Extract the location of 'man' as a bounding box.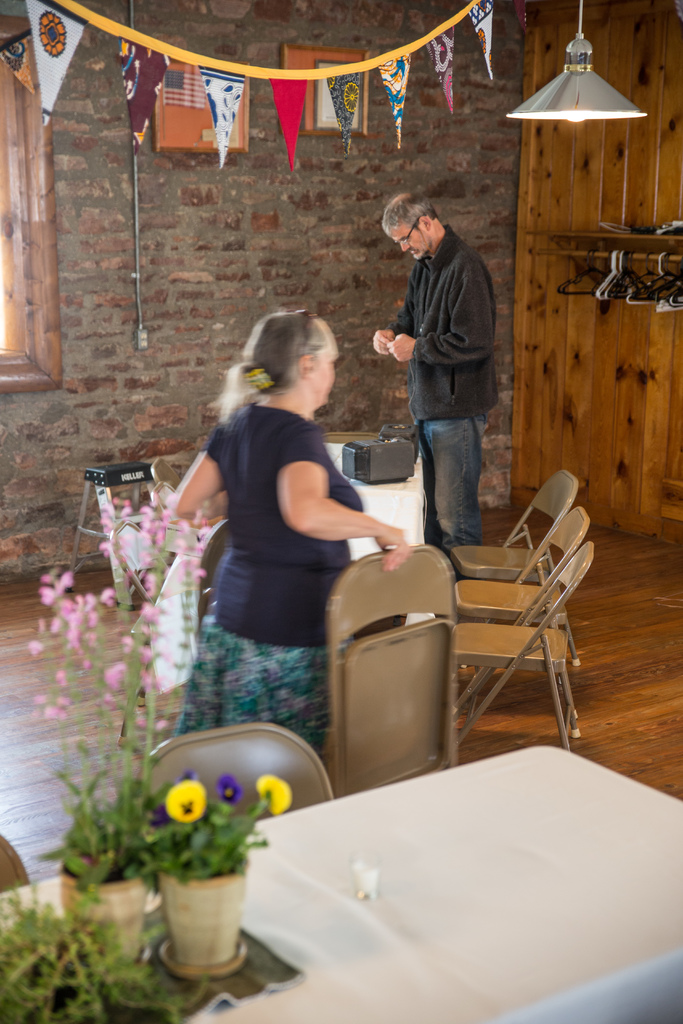
<region>359, 198, 506, 535</region>.
